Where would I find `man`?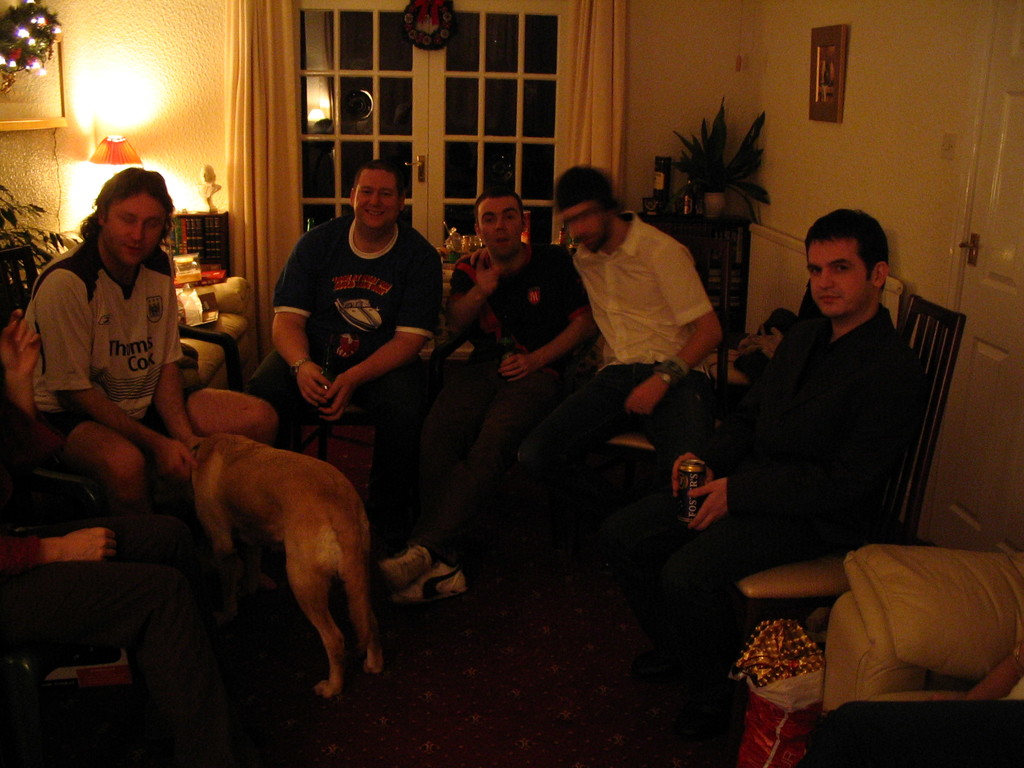
At [left=554, top=160, right=737, bottom=576].
